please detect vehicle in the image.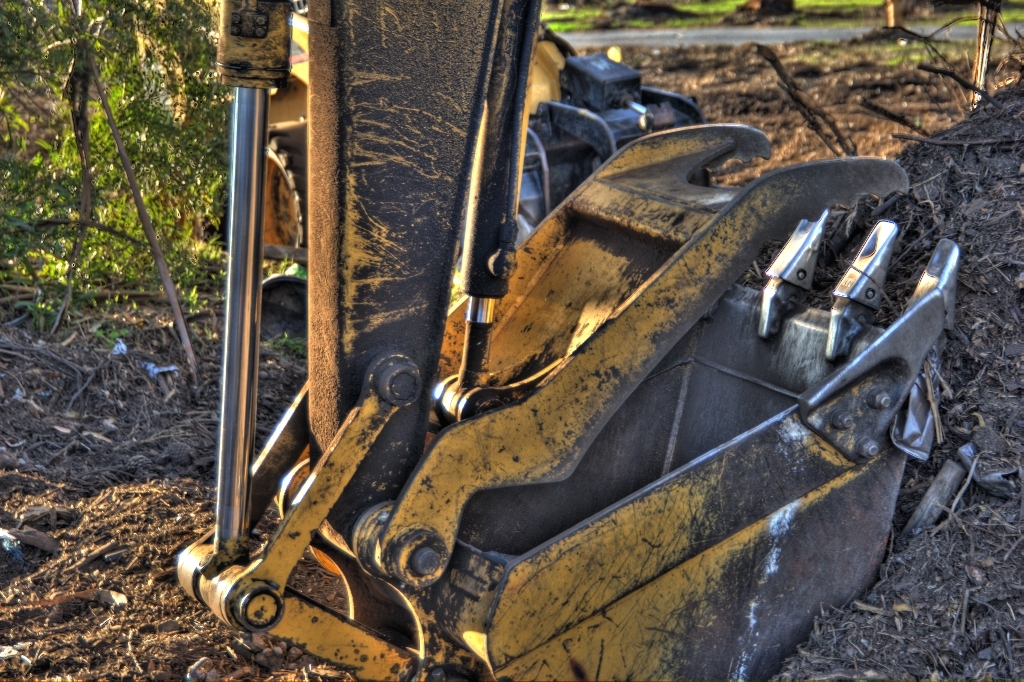
125,42,999,677.
